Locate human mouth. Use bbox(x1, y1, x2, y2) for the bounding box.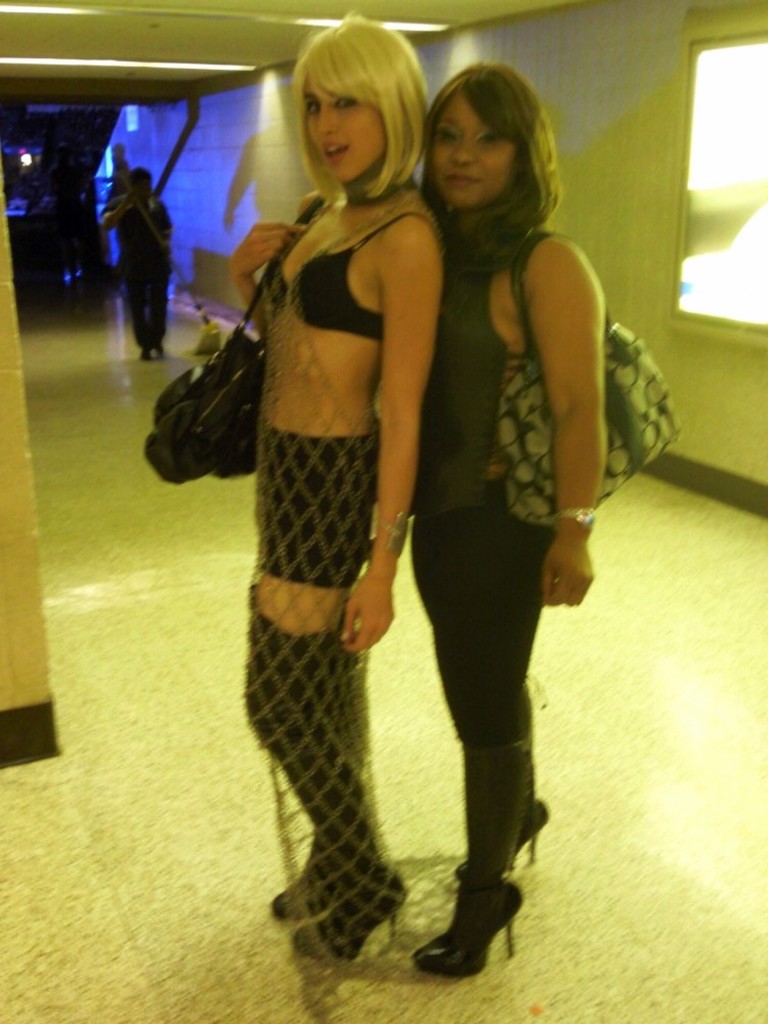
bbox(321, 142, 347, 163).
